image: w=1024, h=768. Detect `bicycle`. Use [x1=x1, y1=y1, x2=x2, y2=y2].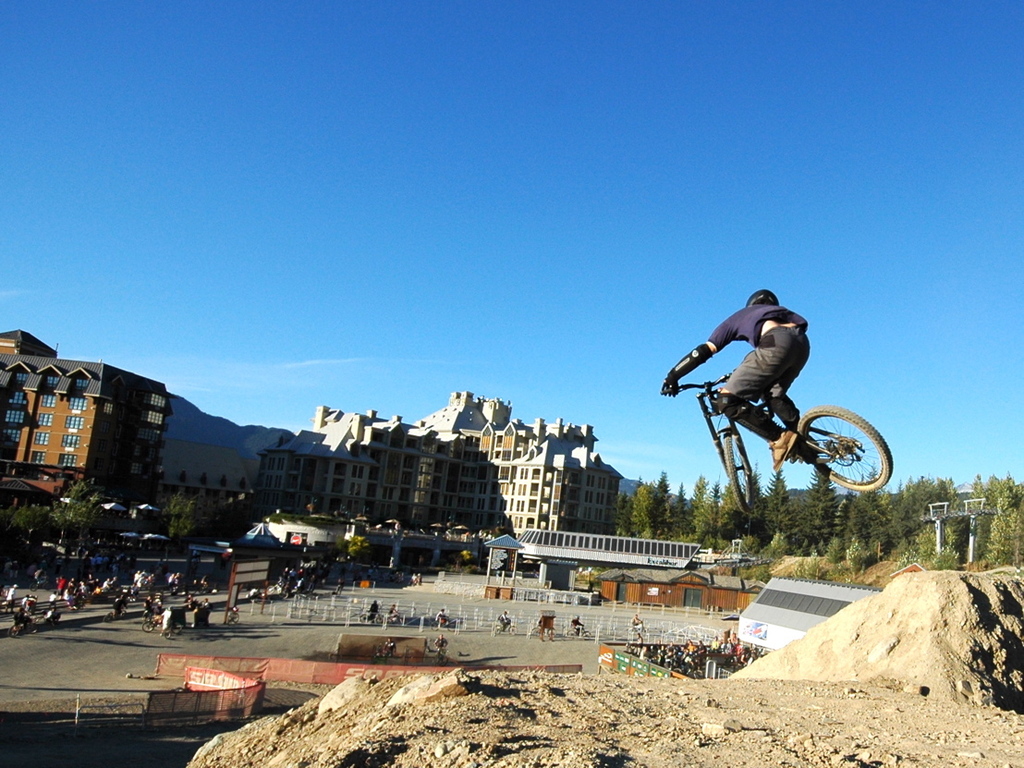
[x1=103, y1=606, x2=126, y2=624].
